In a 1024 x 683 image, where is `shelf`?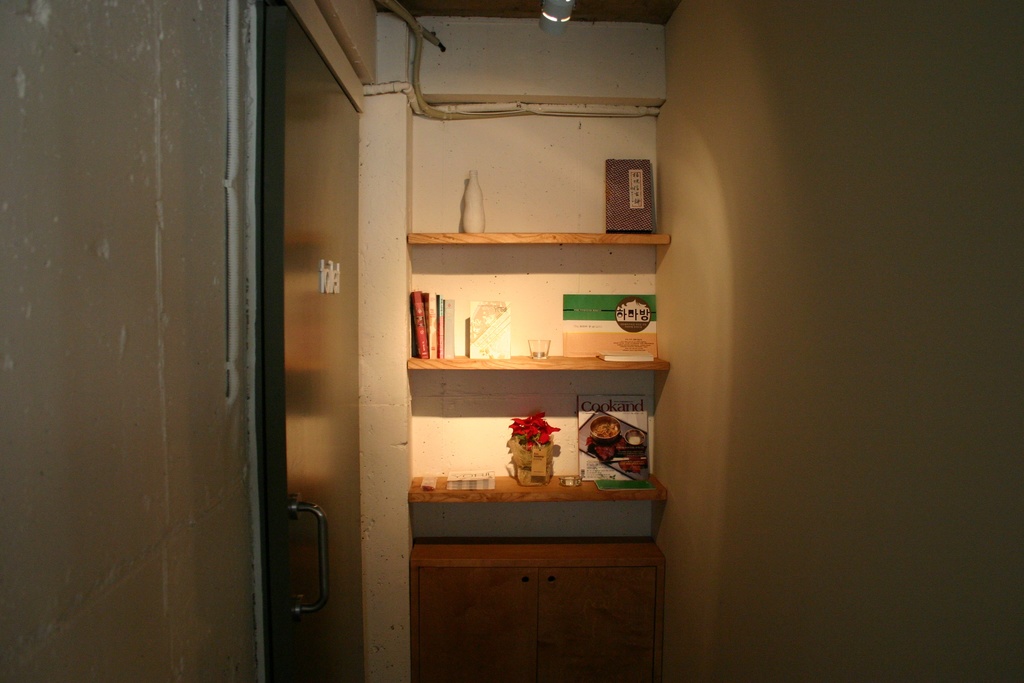
(x1=406, y1=99, x2=678, y2=245).
